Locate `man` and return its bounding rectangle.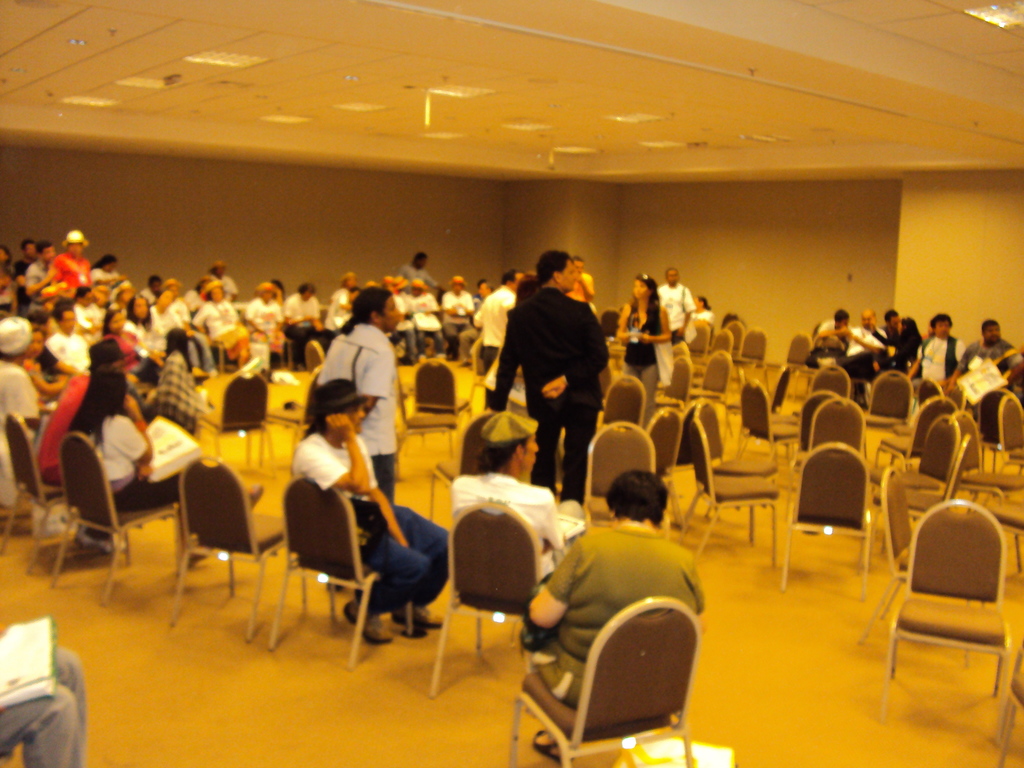
box=[314, 284, 408, 501].
